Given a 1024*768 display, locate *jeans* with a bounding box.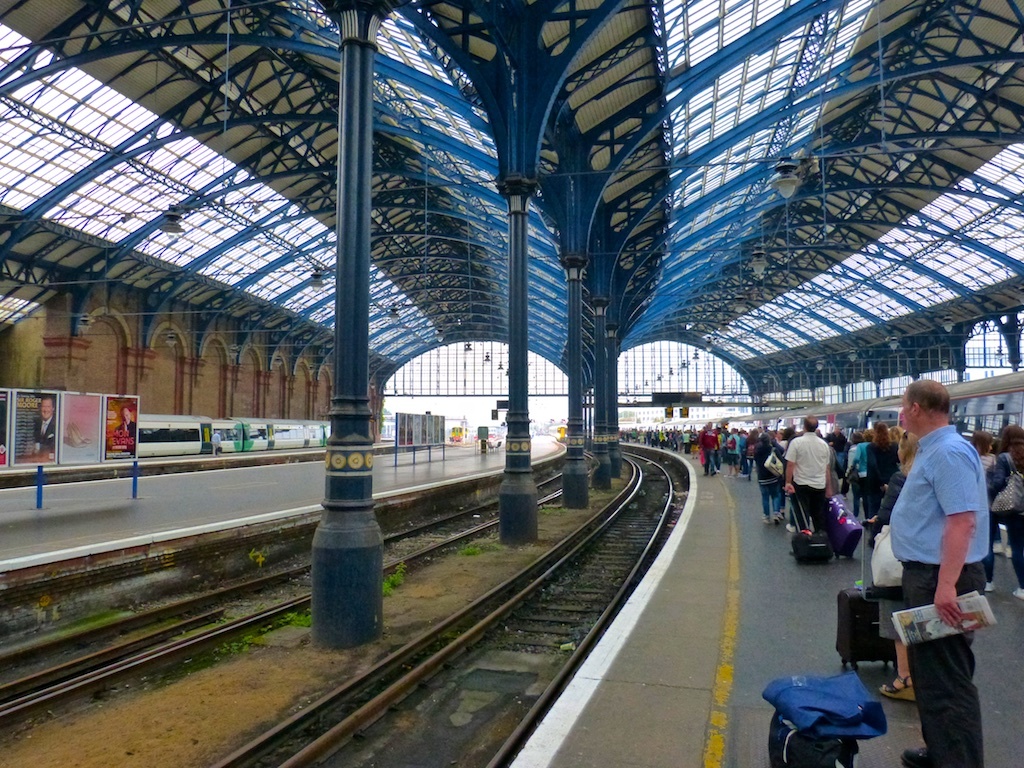
Located: locate(758, 485, 783, 518).
